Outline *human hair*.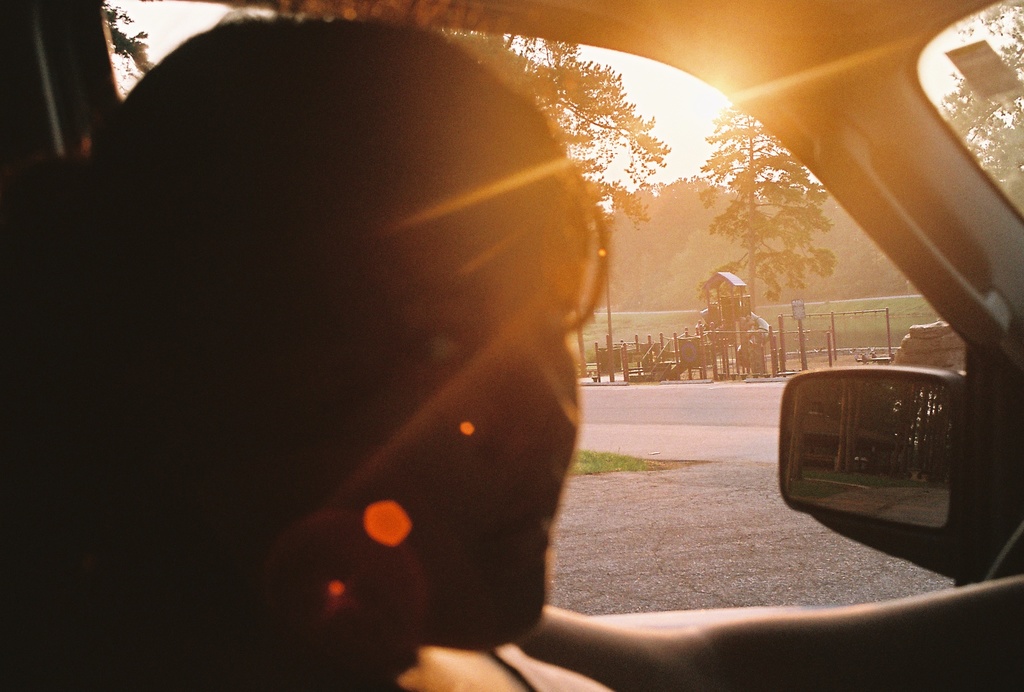
Outline: box(57, 5, 655, 565).
